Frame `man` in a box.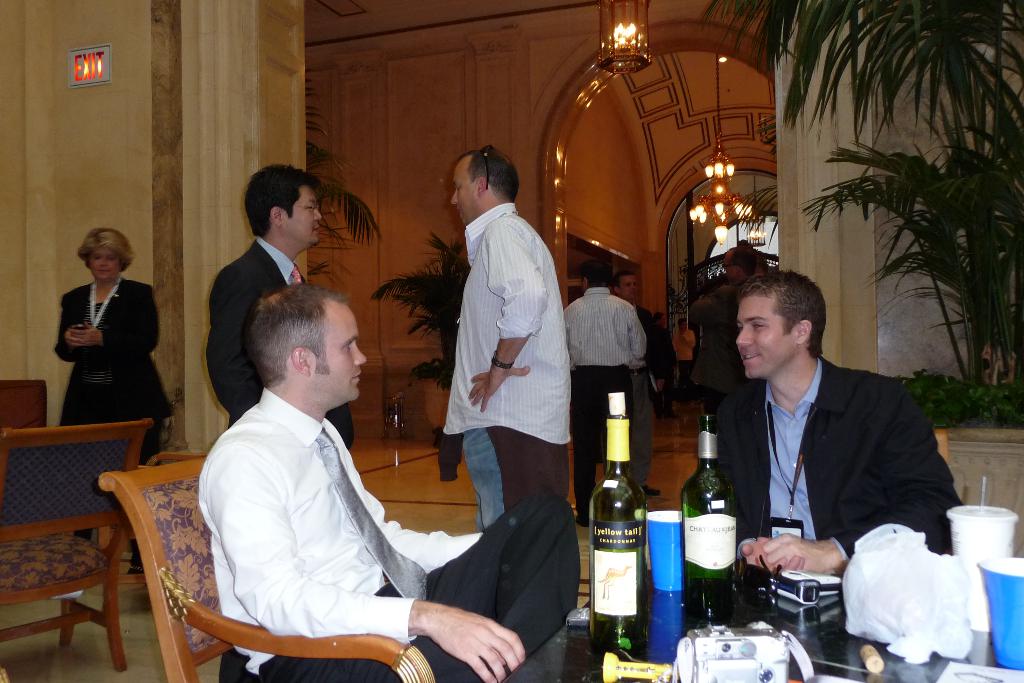
(left=563, top=261, right=650, bottom=525).
